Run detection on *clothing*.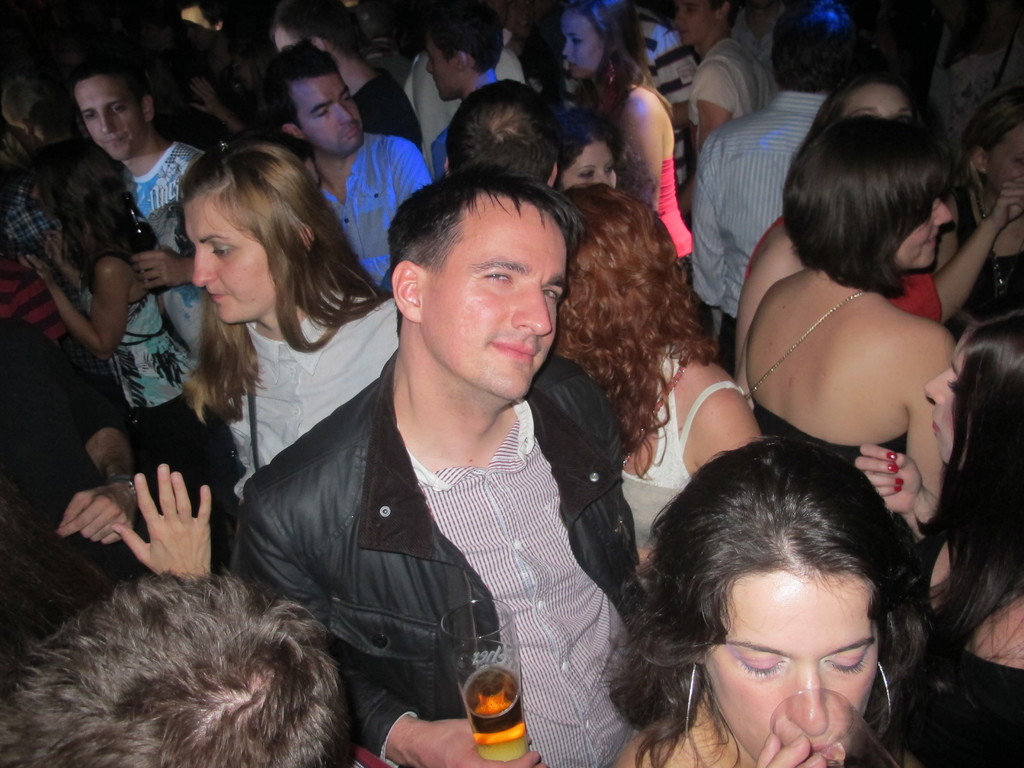
Result: 76,132,205,422.
